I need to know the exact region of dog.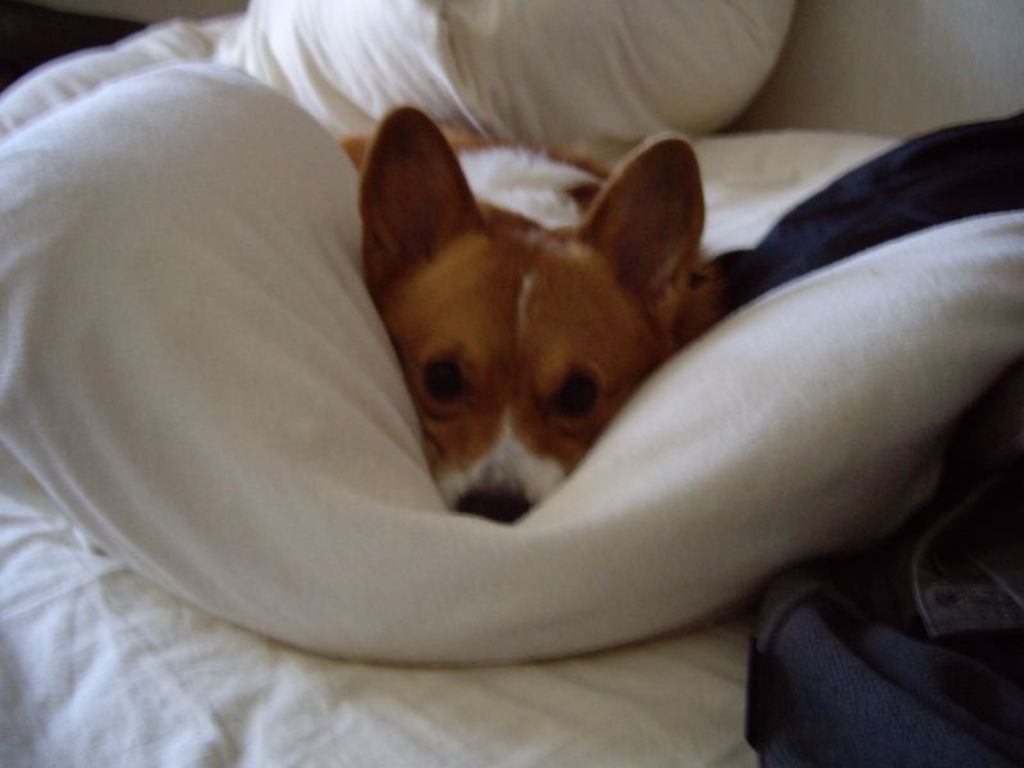
Region: Rect(342, 104, 723, 527).
